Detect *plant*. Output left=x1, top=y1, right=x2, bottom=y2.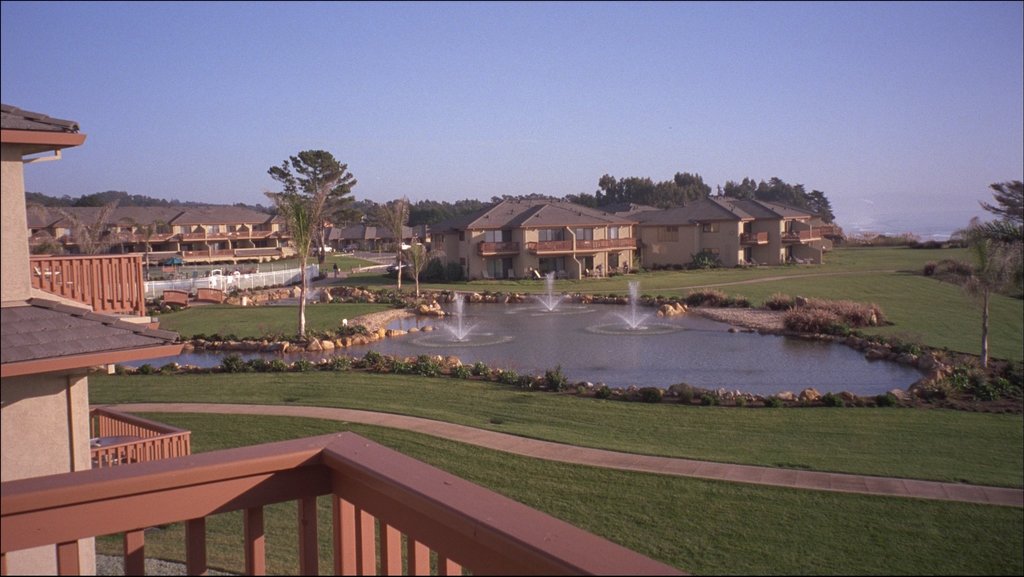
left=822, top=391, right=845, bottom=408.
